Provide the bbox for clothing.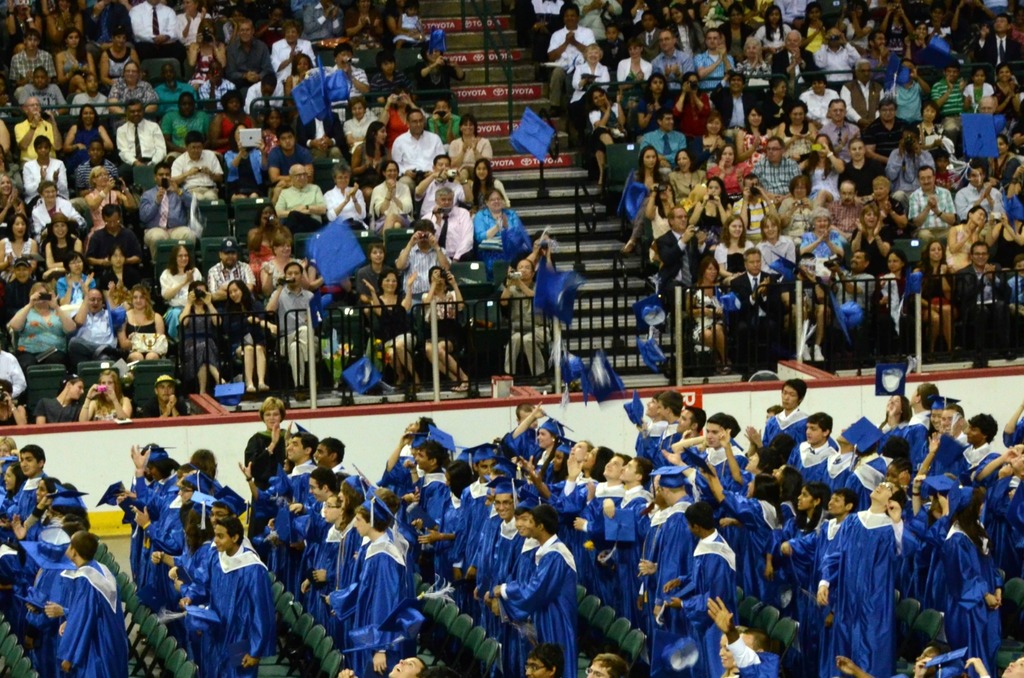
x1=68, y1=313, x2=129, y2=368.
